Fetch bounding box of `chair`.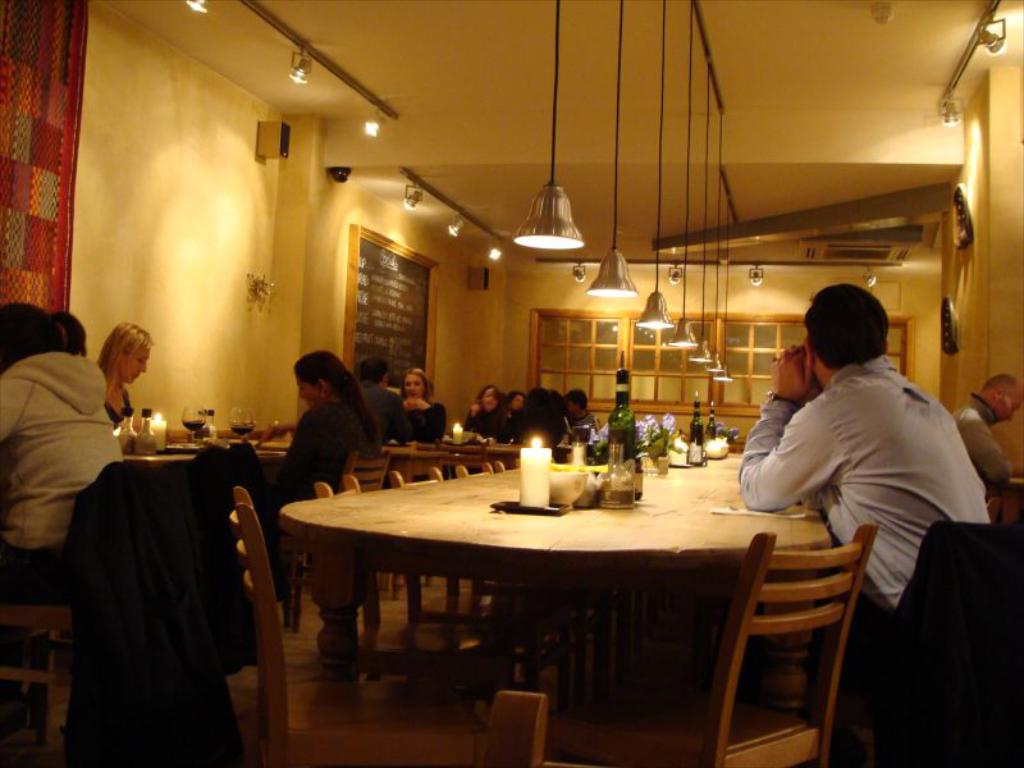
Bbox: x1=453, y1=458, x2=581, y2=714.
